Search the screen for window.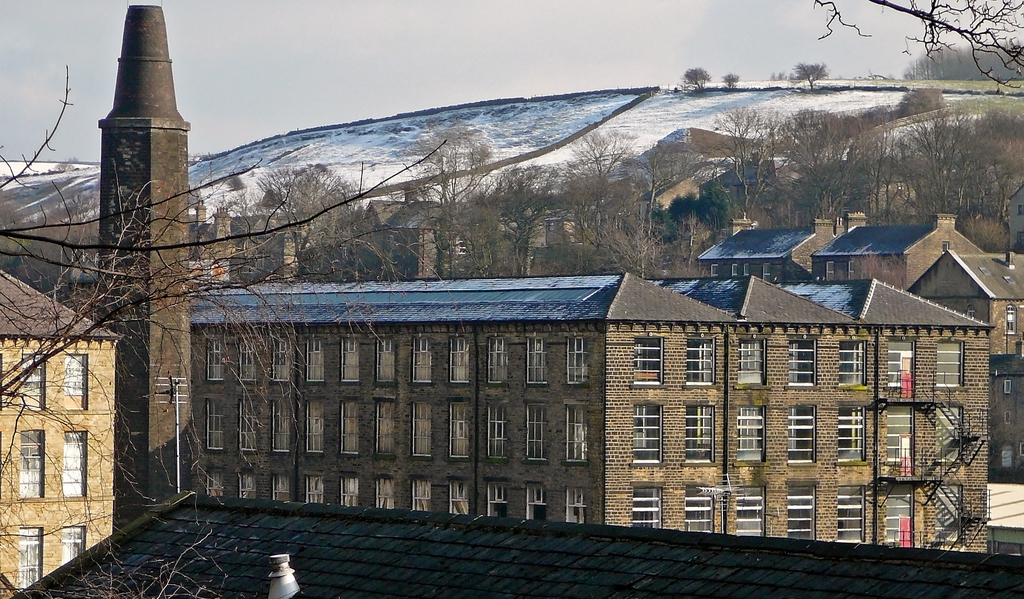
Found at Rect(485, 406, 509, 461).
